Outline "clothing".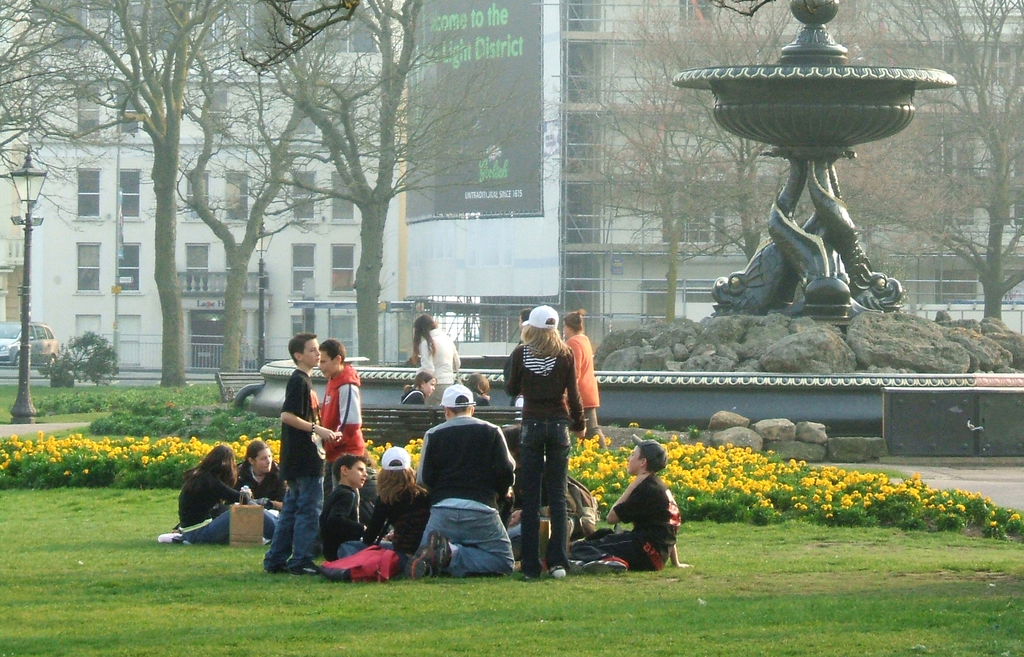
Outline: (406,414,522,579).
